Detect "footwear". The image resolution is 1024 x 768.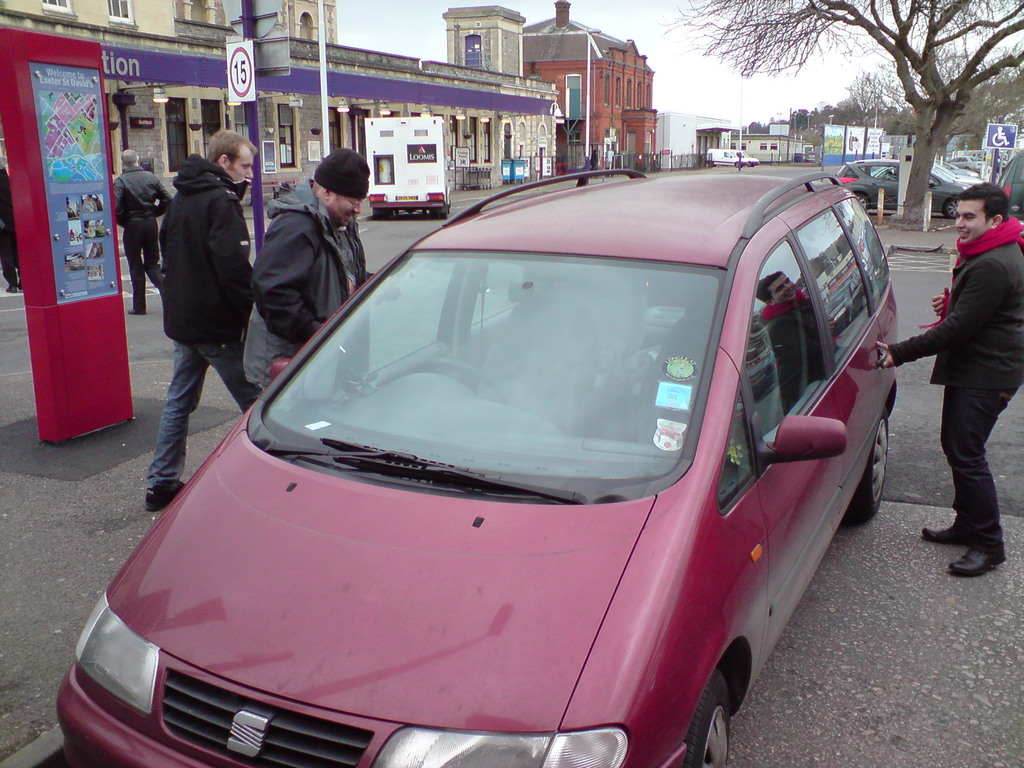
select_region(144, 479, 188, 512).
